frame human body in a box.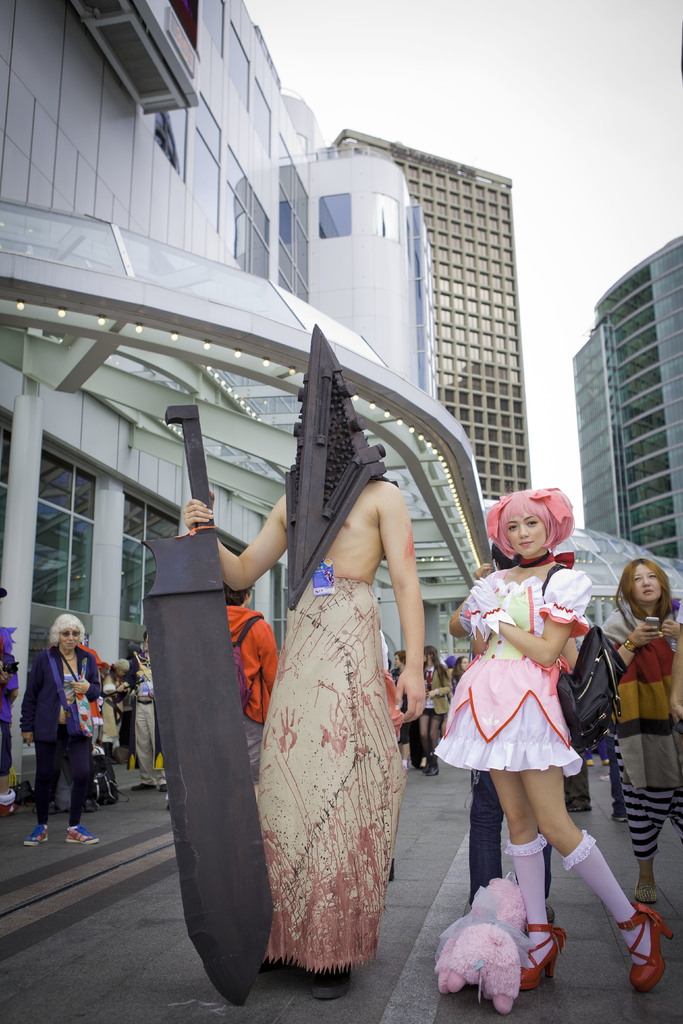
crop(434, 484, 628, 957).
